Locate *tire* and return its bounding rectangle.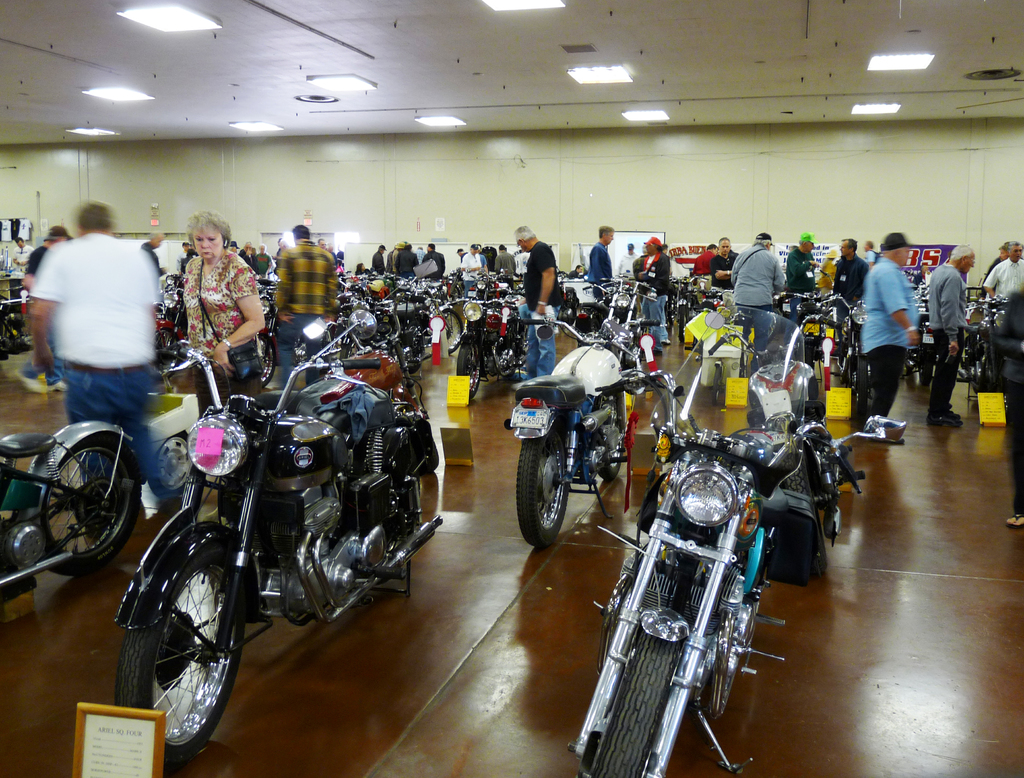
bbox(919, 349, 939, 384).
